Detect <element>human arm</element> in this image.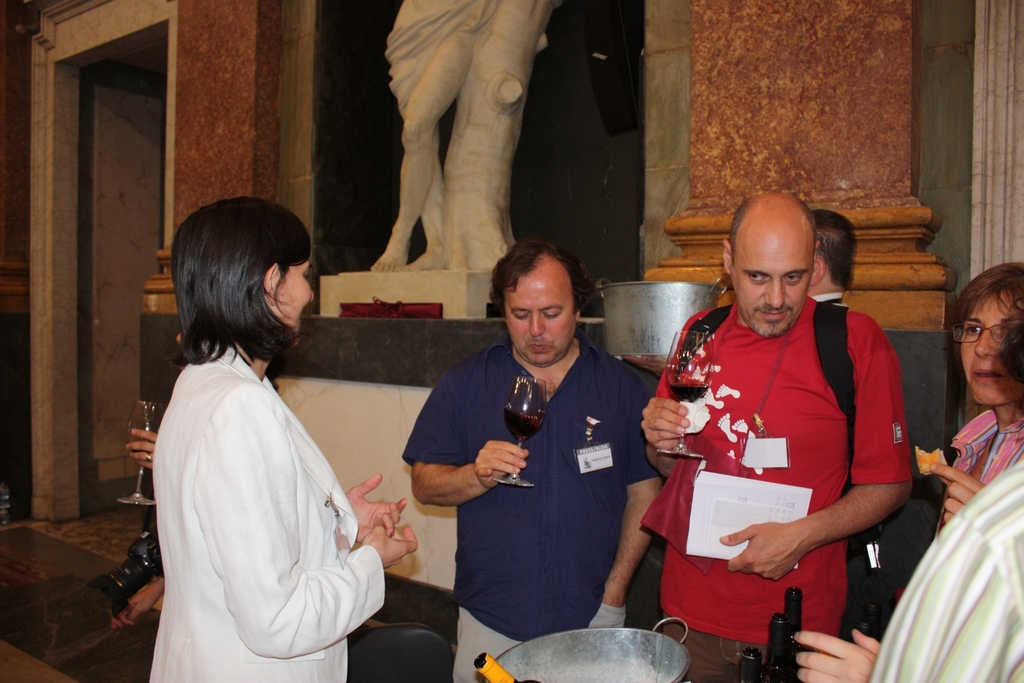
Detection: bbox=[343, 467, 410, 545].
